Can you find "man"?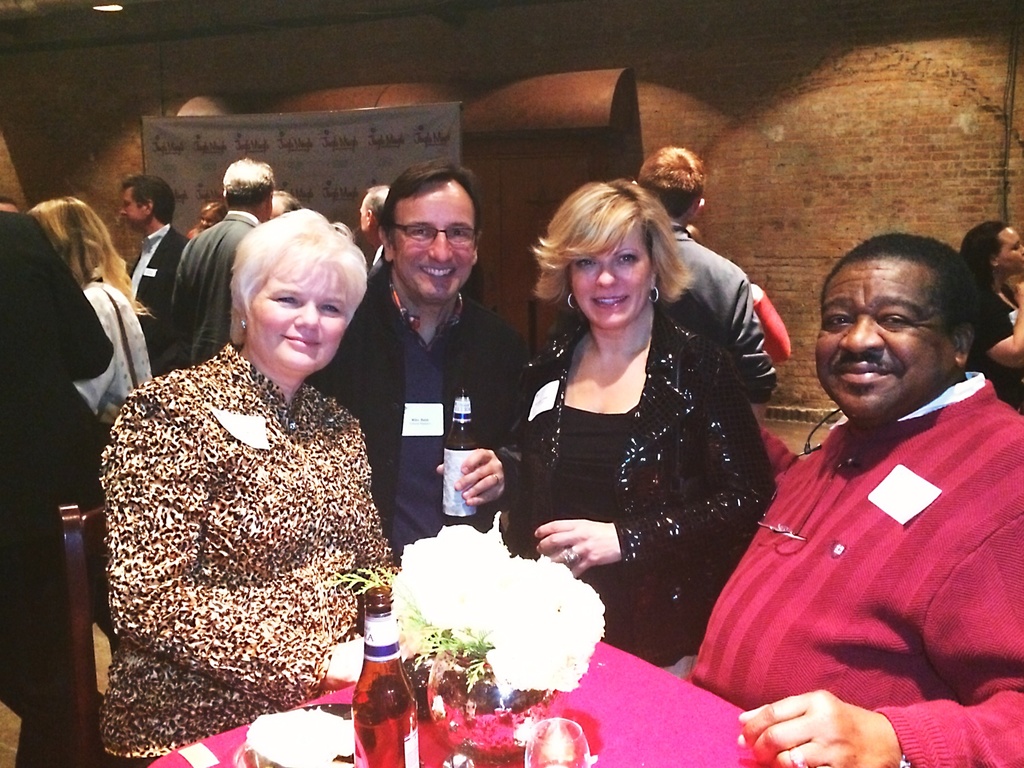
Yes, bounding box: {"left": 0, "top": 200, "right": 110, "bottom": 719}.
